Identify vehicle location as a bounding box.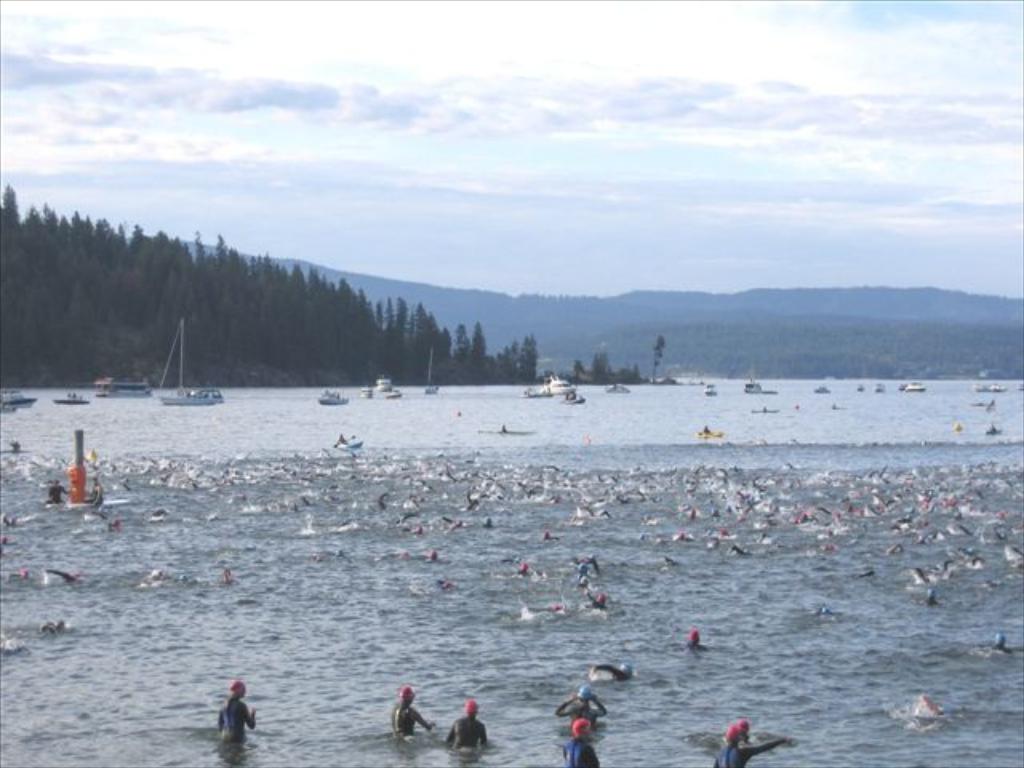
<region>0, 394, 40, 413</region>.
